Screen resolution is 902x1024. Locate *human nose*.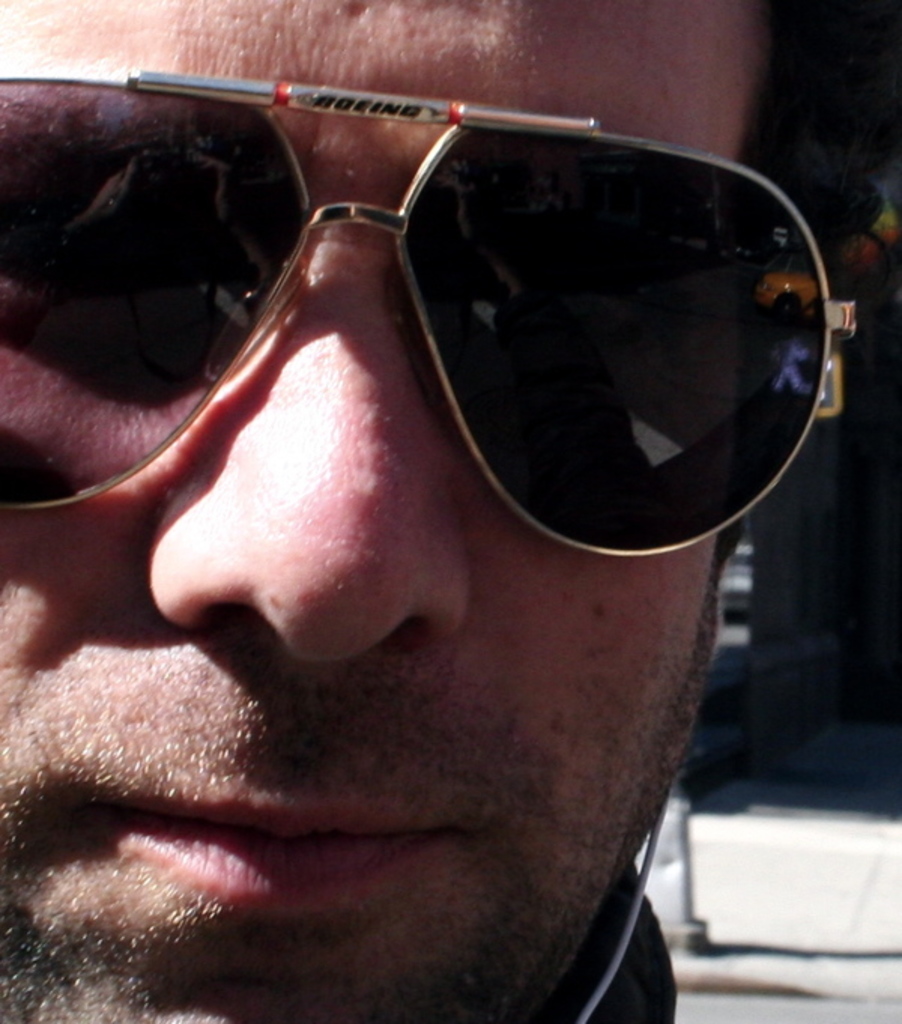
rect(144, 232, 478, 666).
